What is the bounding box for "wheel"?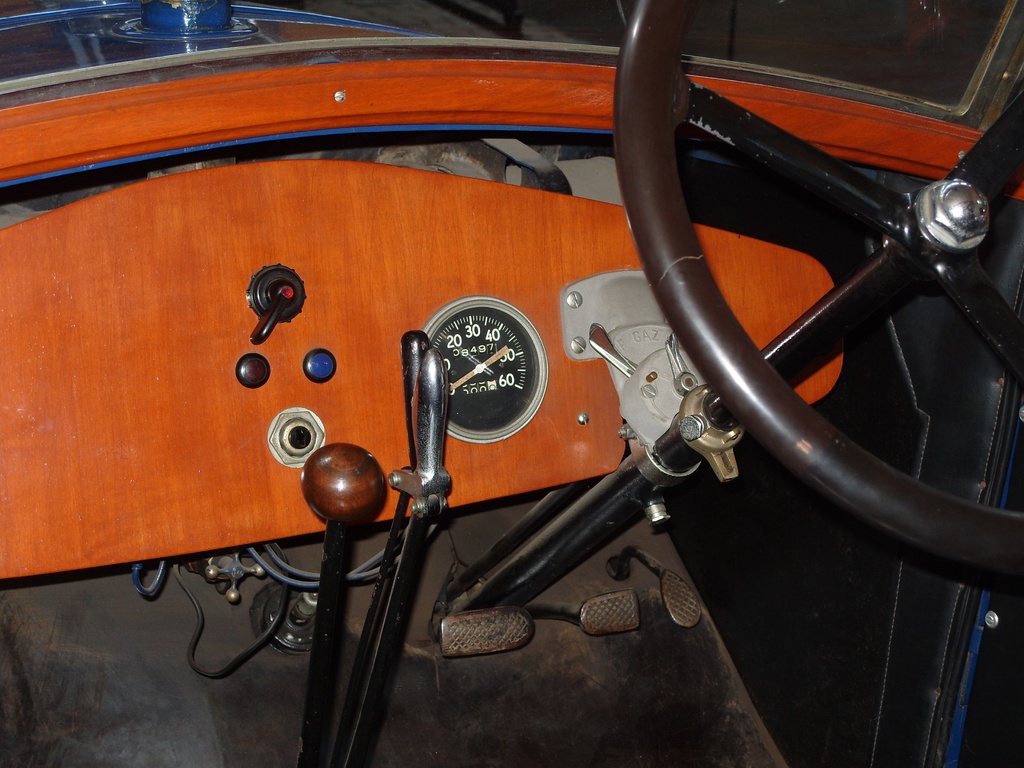
left=611, top=0, right=1023, bottom=580.
